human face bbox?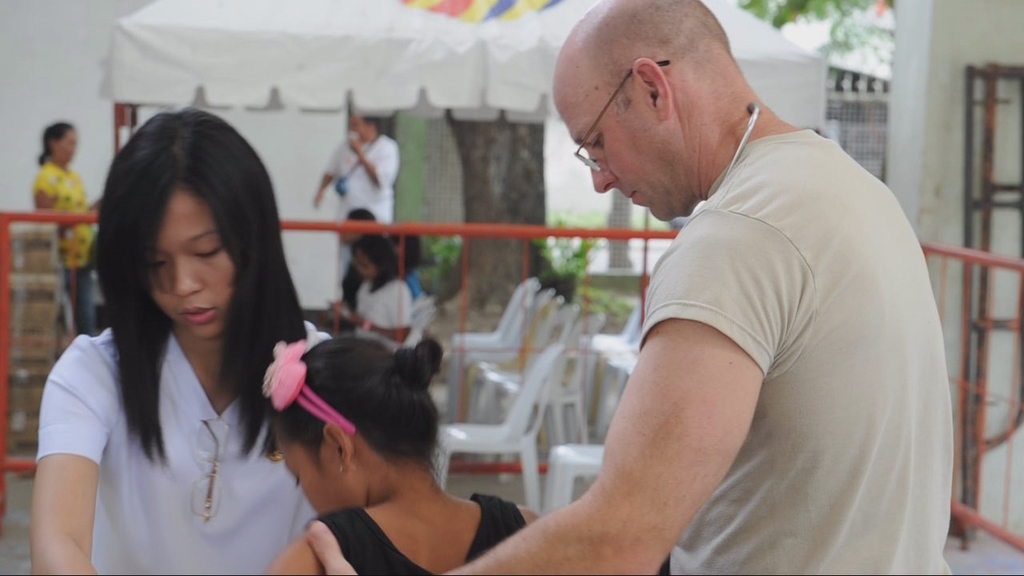
{"left": 56, "top": 131, "right": 76, "bottom": 165}
